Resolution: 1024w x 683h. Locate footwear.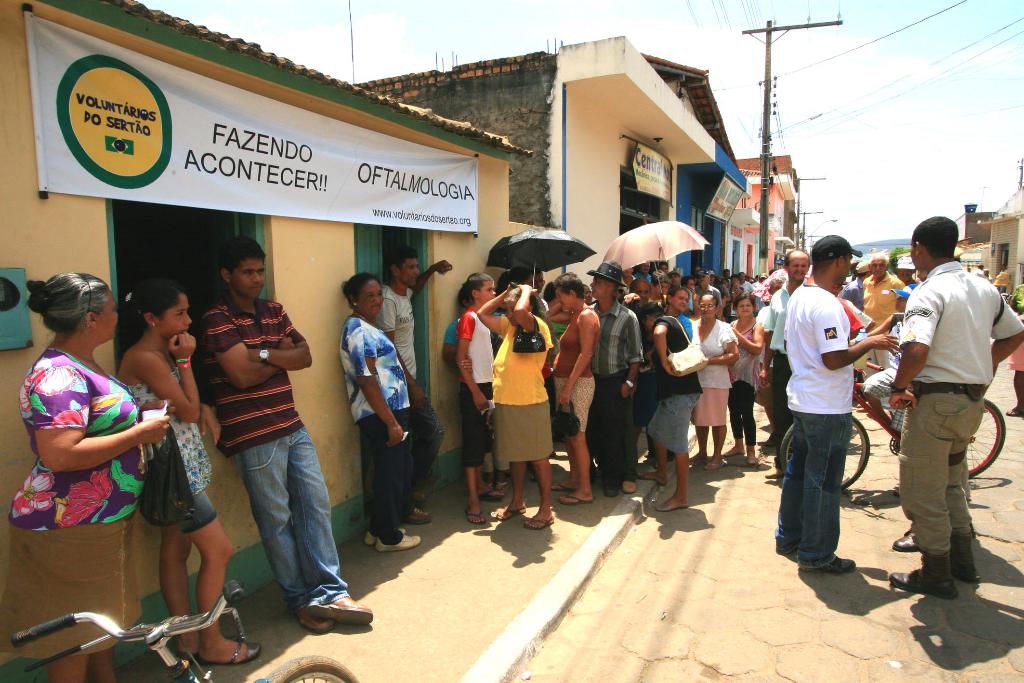
622:482:633:494.
